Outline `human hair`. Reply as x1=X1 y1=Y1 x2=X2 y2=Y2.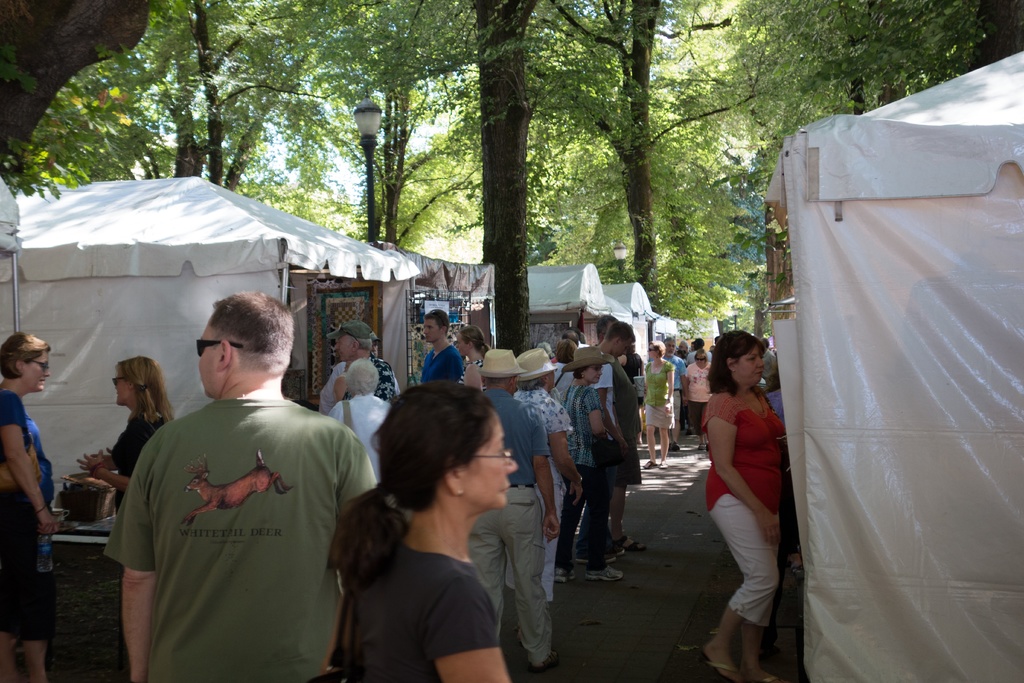
x1=458 y1=322 x2=492 y2=356.
